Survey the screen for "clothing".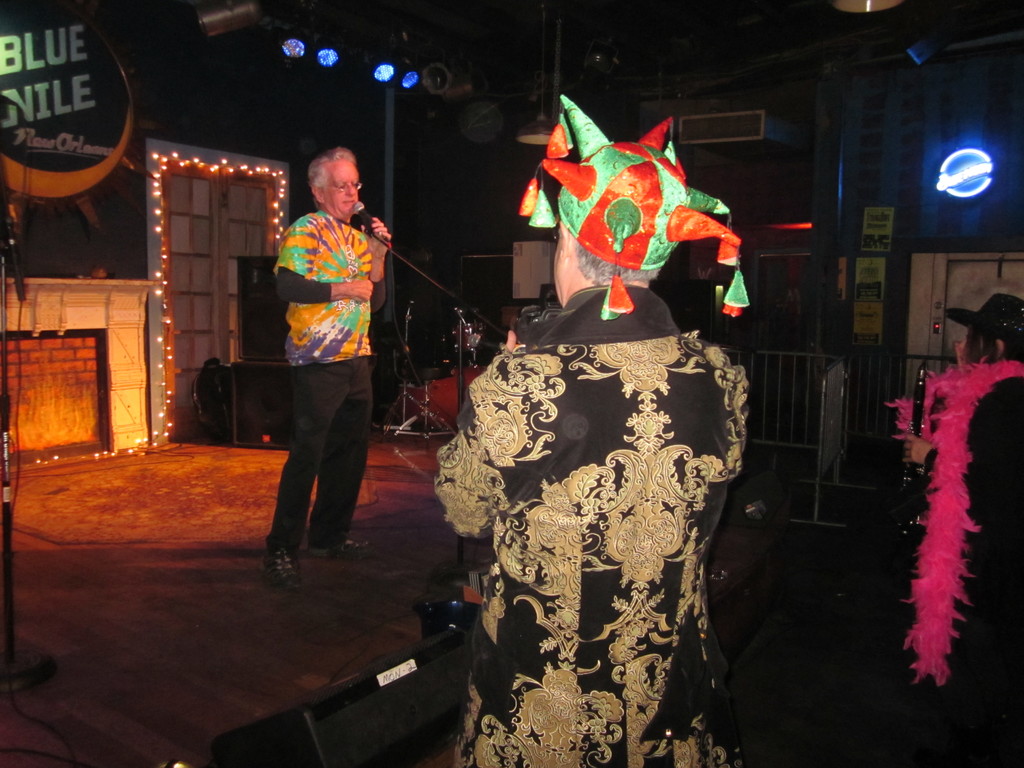
Survey found: 892, 359, 1023, 767.
